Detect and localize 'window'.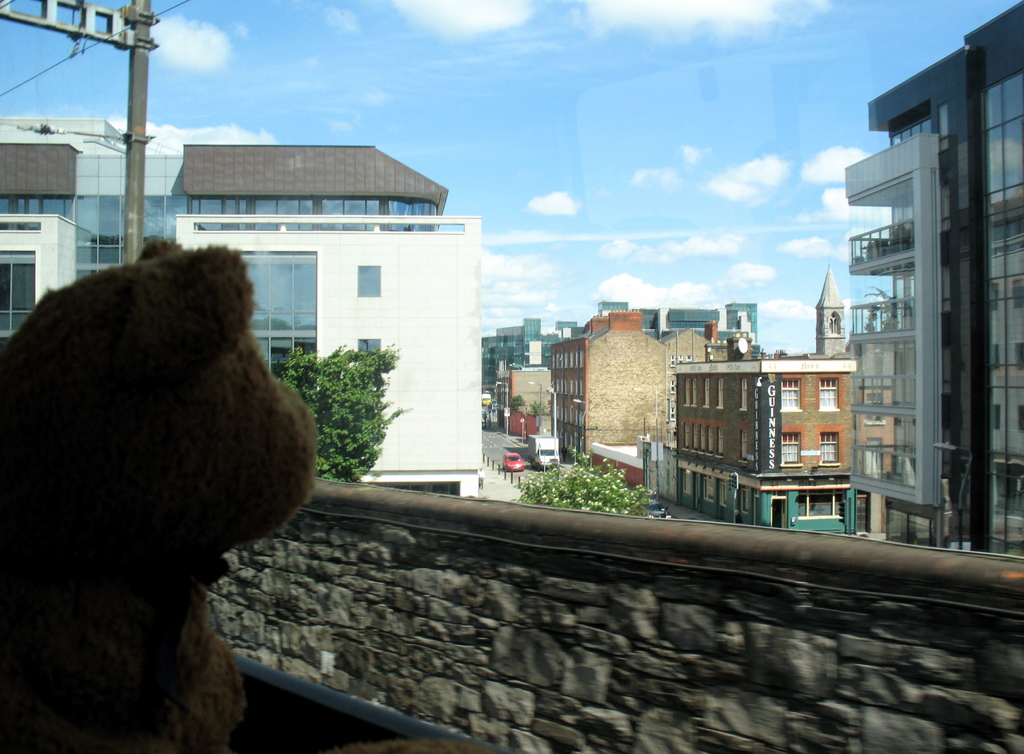
Localized at box=[815, 433, 834, 466].
